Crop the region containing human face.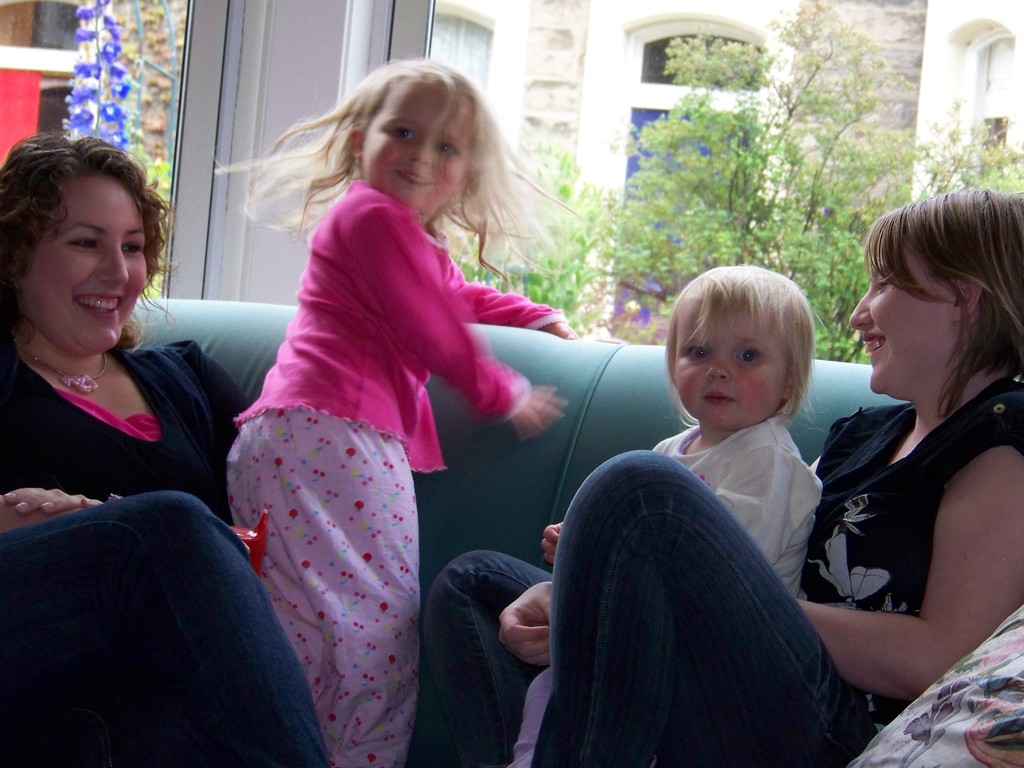
Crop region: {"x1": 675, "y1": 292, "x2": 790, "y2": 430}.
